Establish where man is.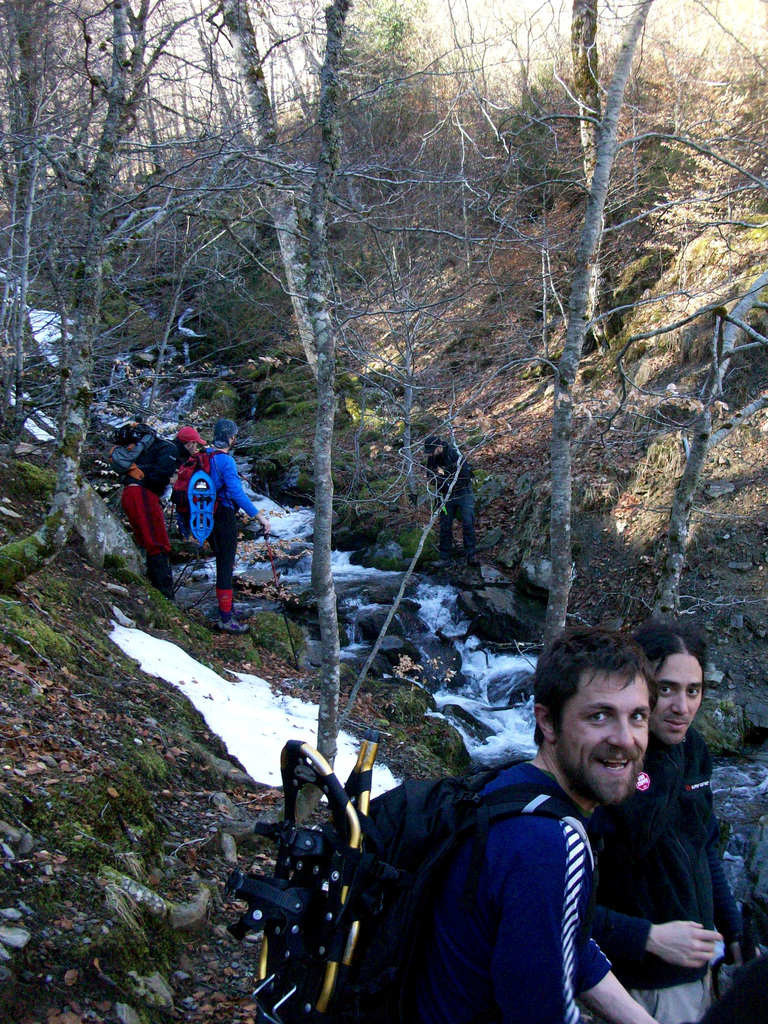
Established at [x1=119, y1=425, x2=205, y2=600].
